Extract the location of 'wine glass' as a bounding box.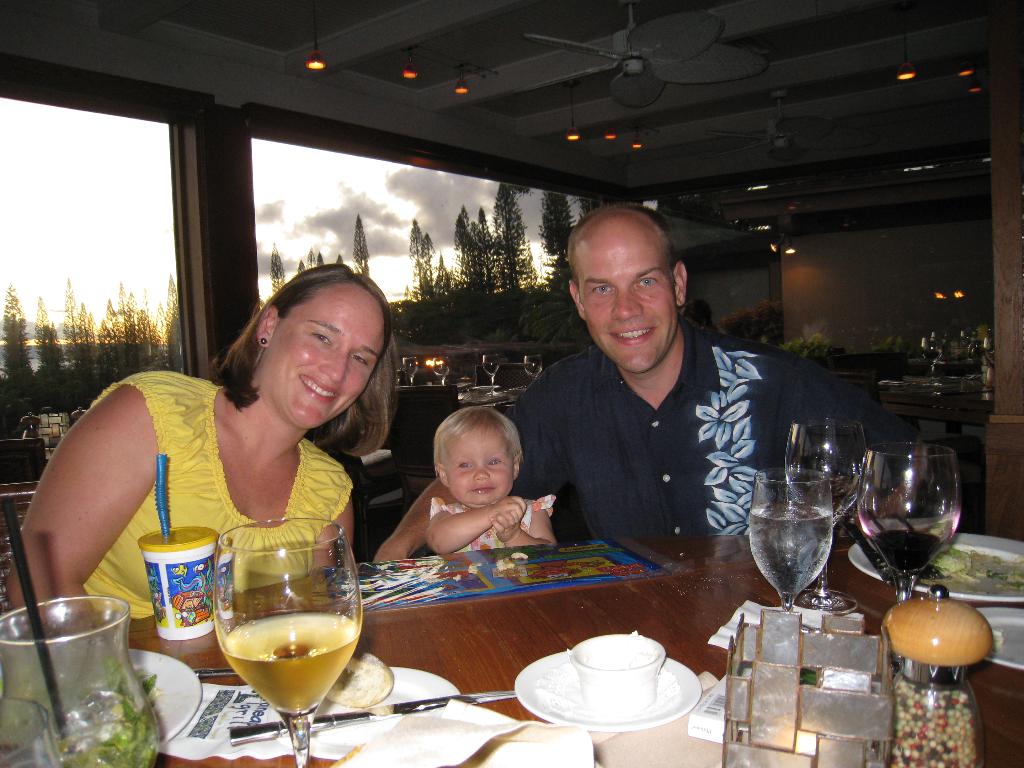
(0, 593, 164, 767).
